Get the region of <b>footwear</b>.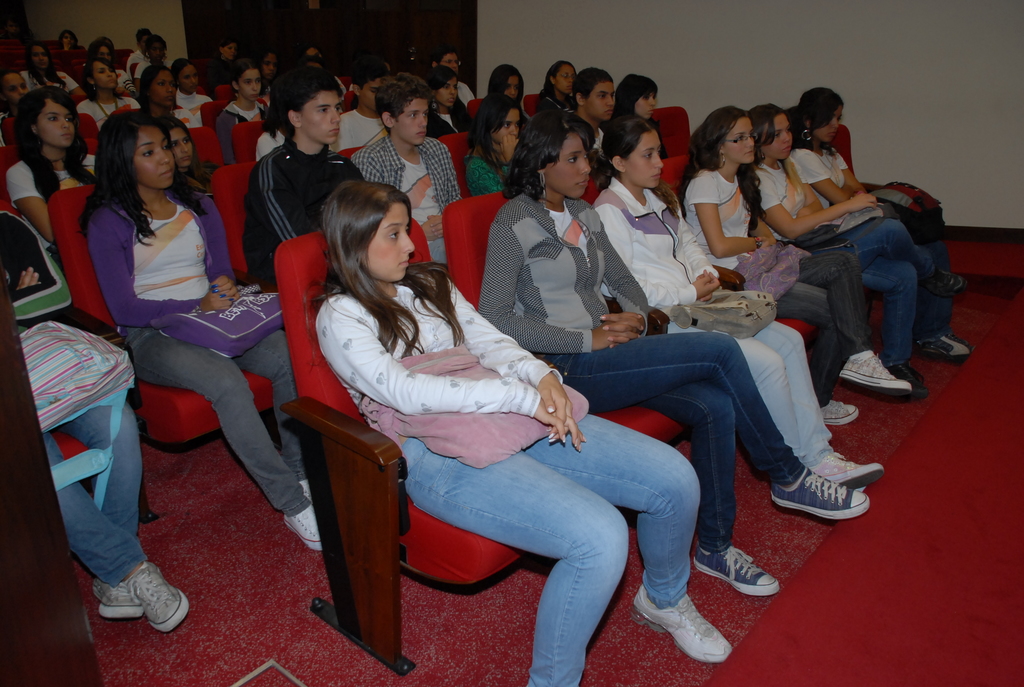
774/448/874/530.
